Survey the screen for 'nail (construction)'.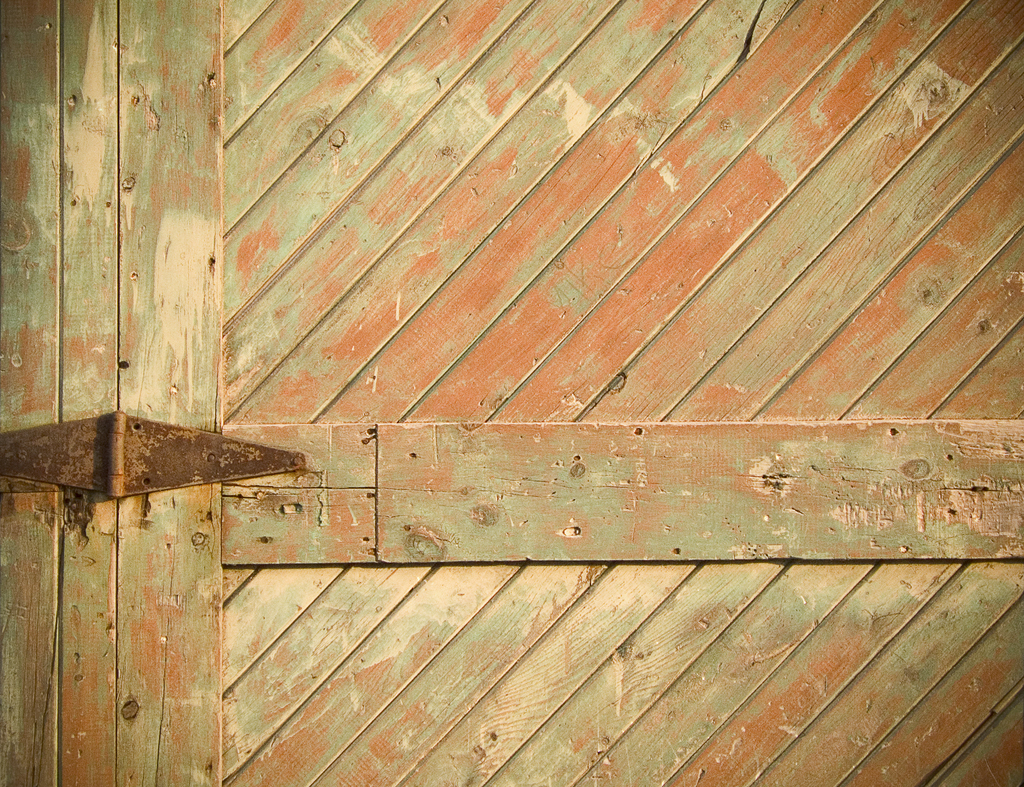
Survey found: Rect(191, 530, 204, 544).
